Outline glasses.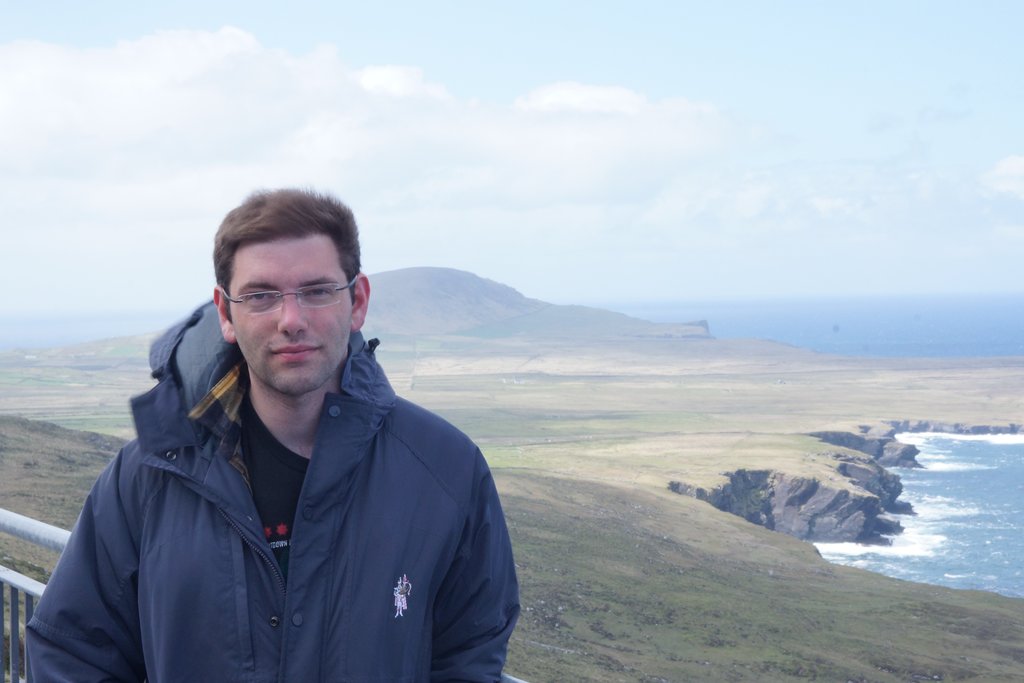
Outline: Rect(214, 278, 351, 322).
